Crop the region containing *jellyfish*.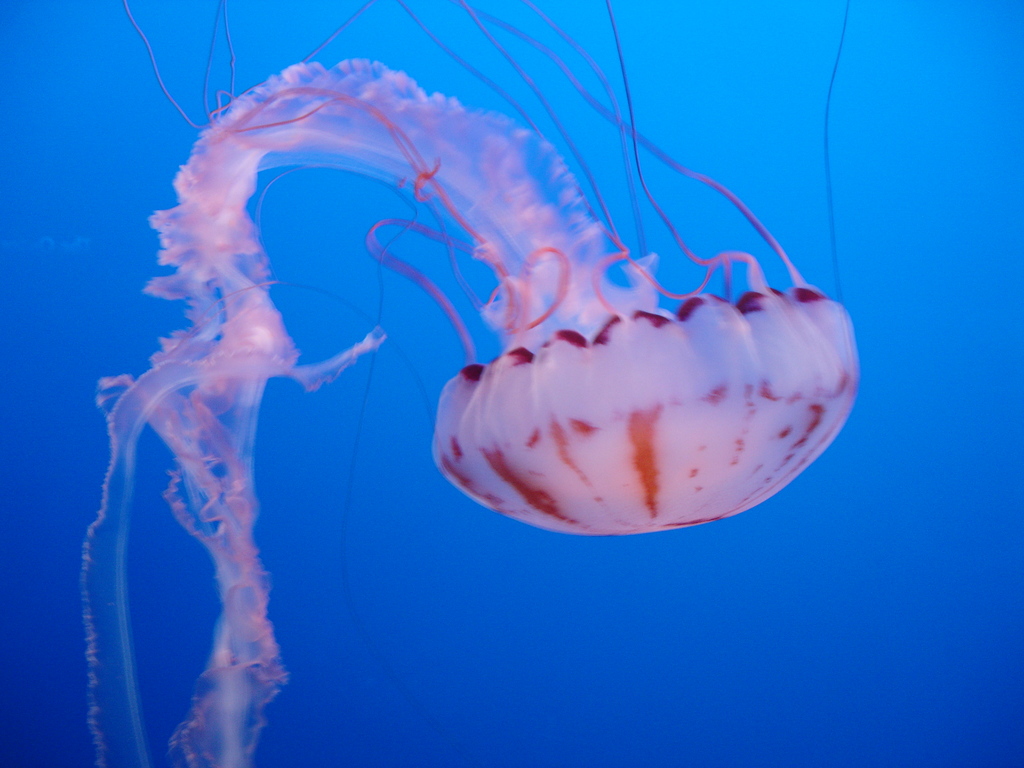
Crop region: {"x1": 77, "y1": 0, "x2": 859, "y2": 767}.
